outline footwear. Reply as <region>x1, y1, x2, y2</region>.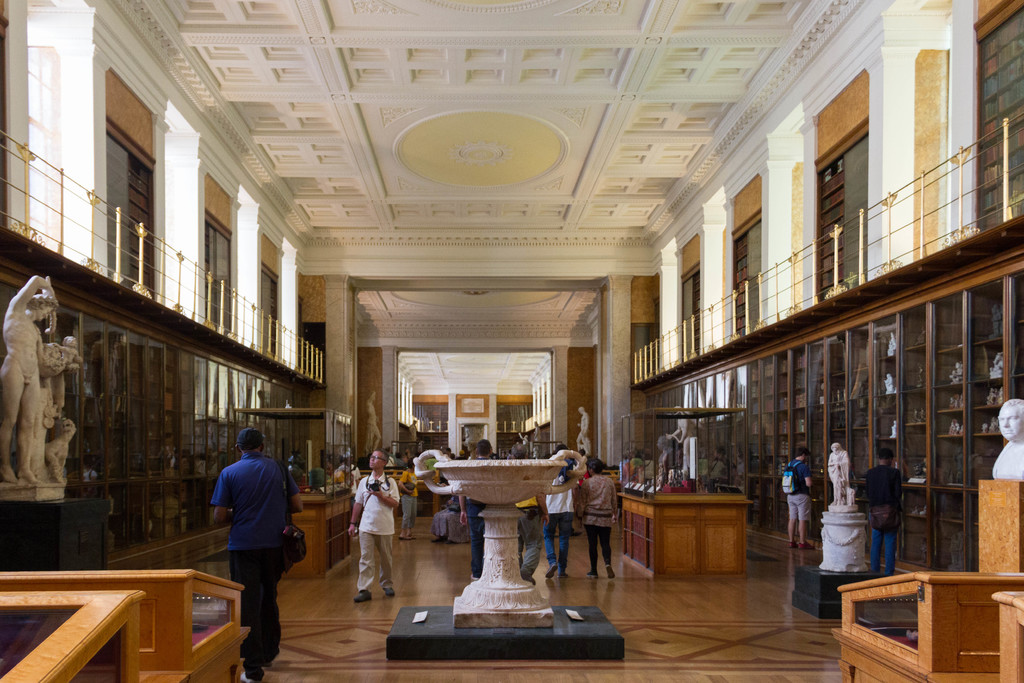
<region>545, 564, 554, 583</region>.
